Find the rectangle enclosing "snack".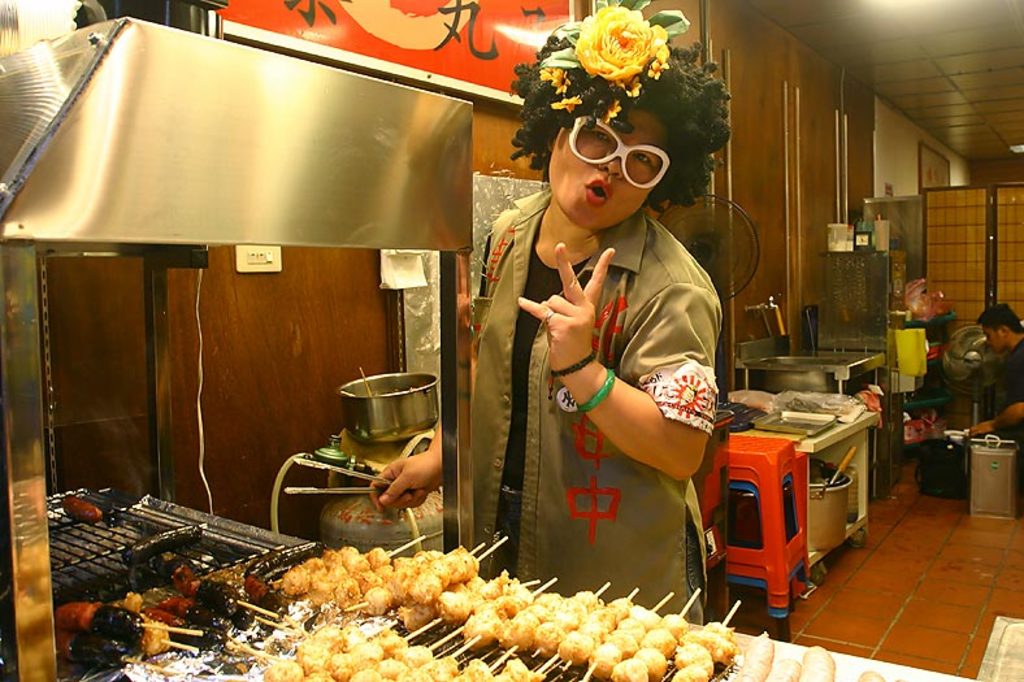
<box>794,647,837,681</box>.
